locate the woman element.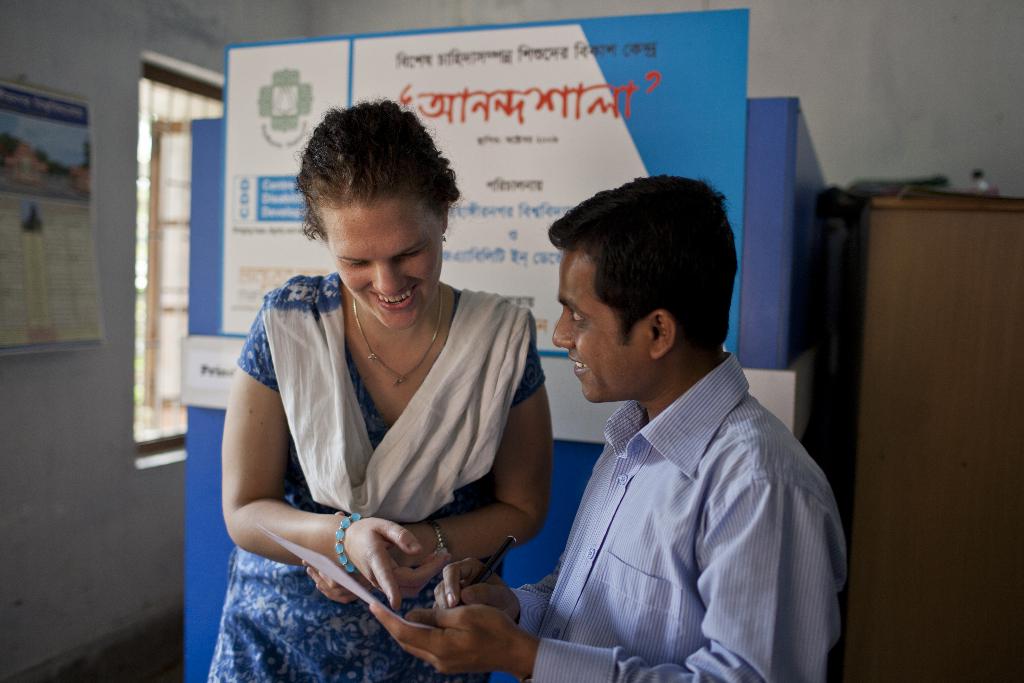
Element bbox: box=[212, 147, 557, 642].
